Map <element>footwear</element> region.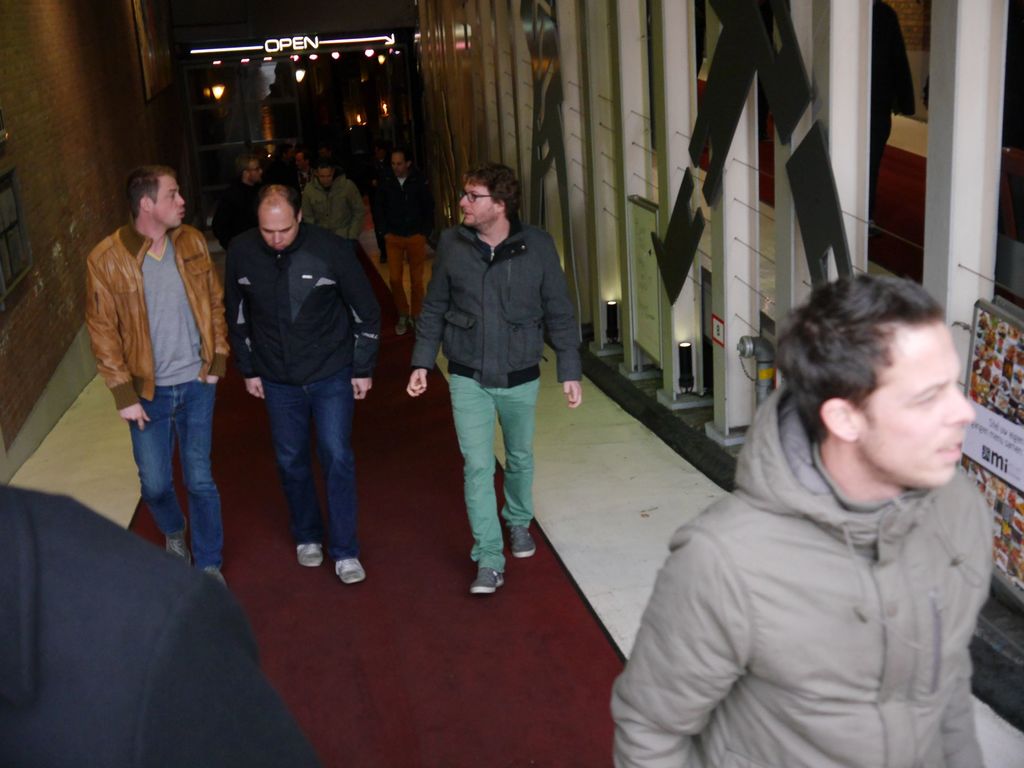
Mapped to 396:313:410:335.
